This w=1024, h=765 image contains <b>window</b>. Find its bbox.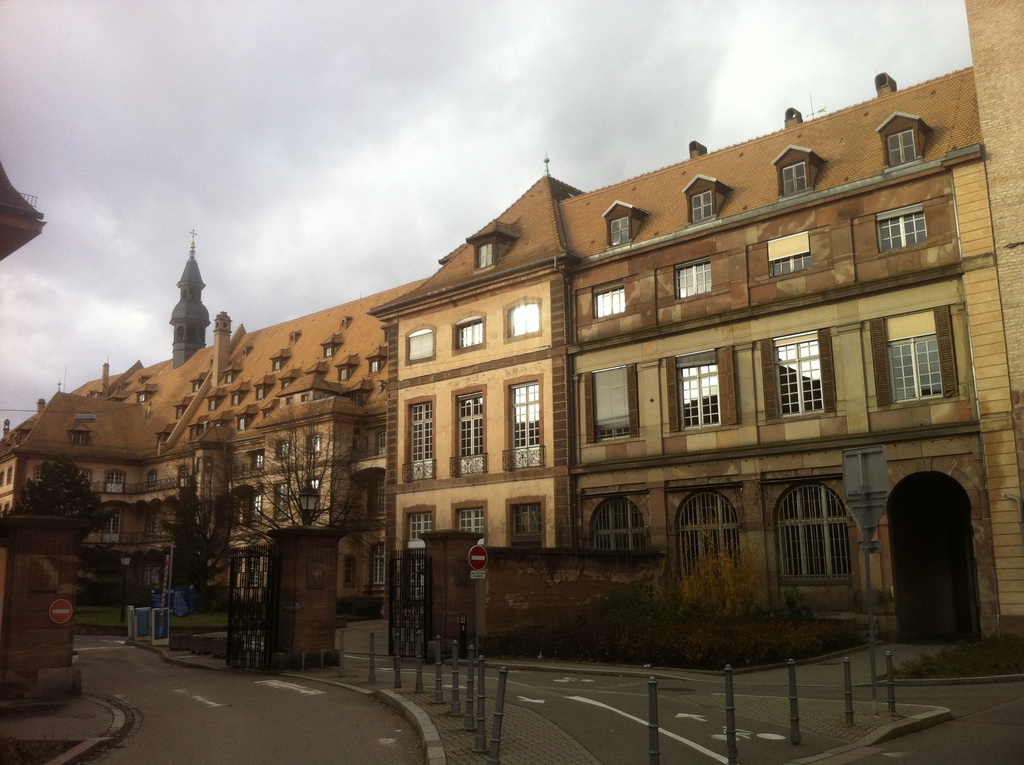
bbox=(73, 430, 86, 446).
